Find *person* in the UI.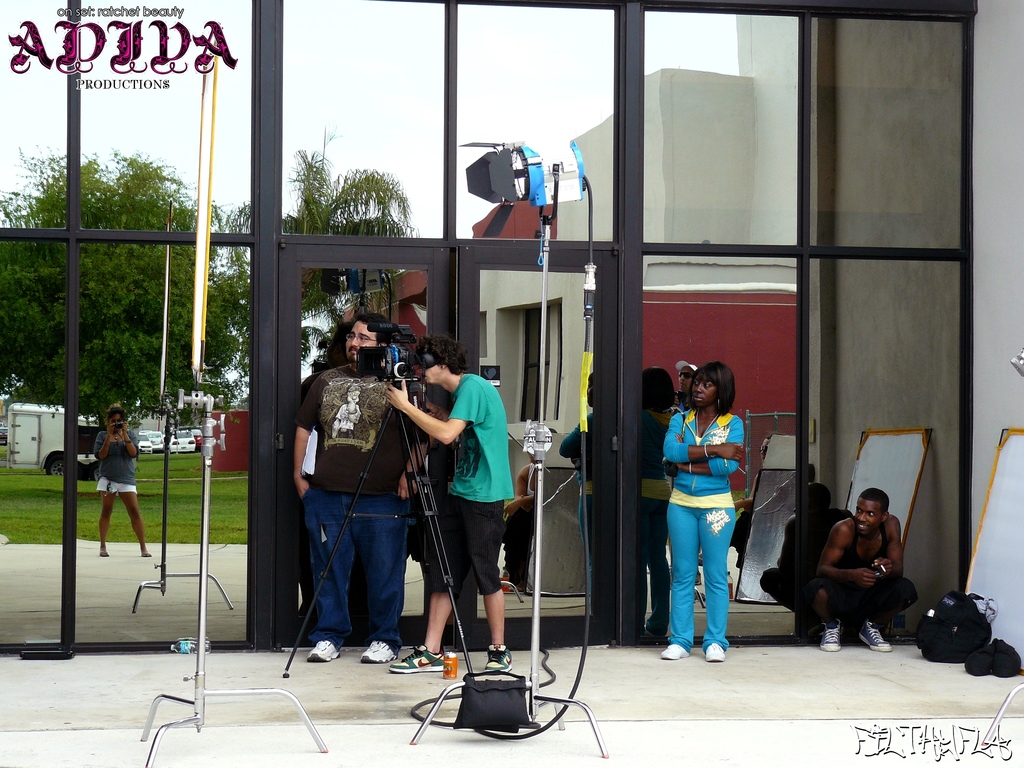
UI element at x1=662, y1=360, x2=743, y2=669.
